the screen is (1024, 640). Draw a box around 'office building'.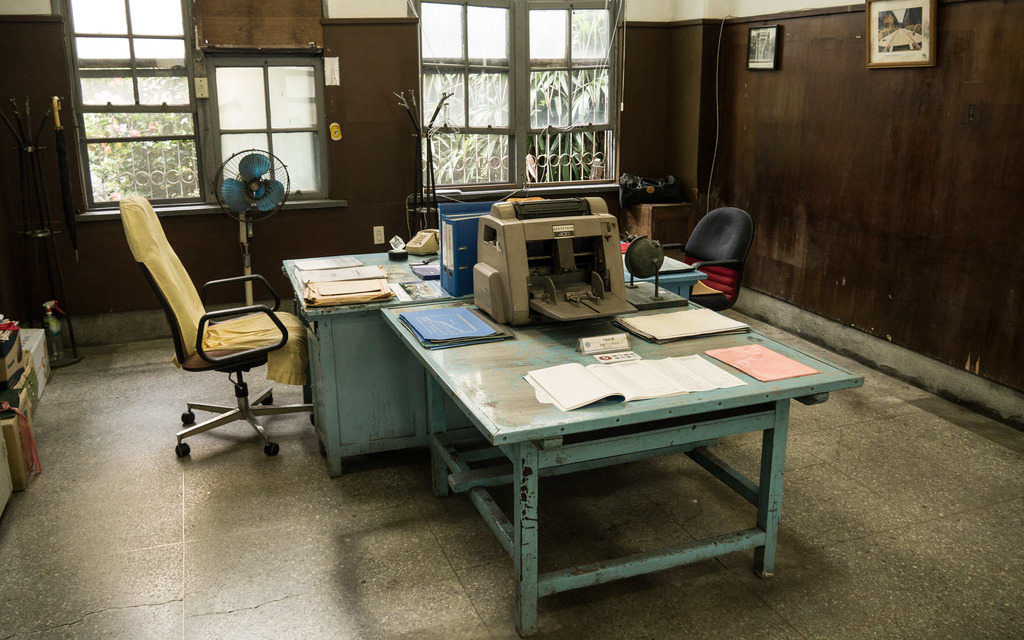
[x1=164, y1=0, x2=938, y2=627].
